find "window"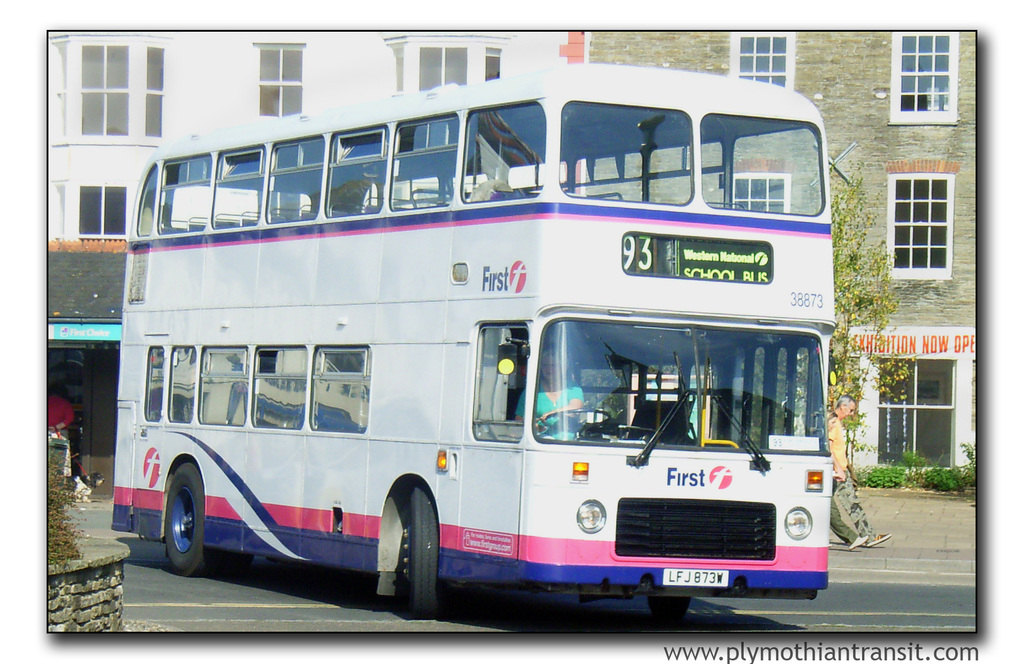
detection(81, 185, 130, 242)
